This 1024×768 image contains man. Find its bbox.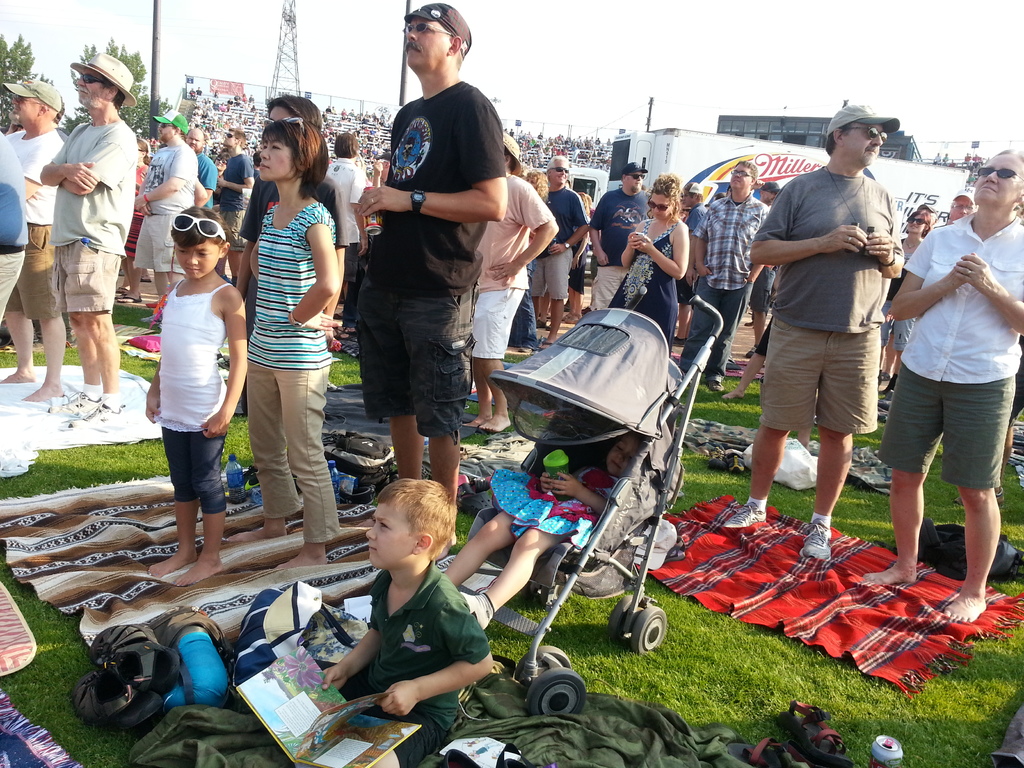
l=0, t=80, r=67, b=414.
